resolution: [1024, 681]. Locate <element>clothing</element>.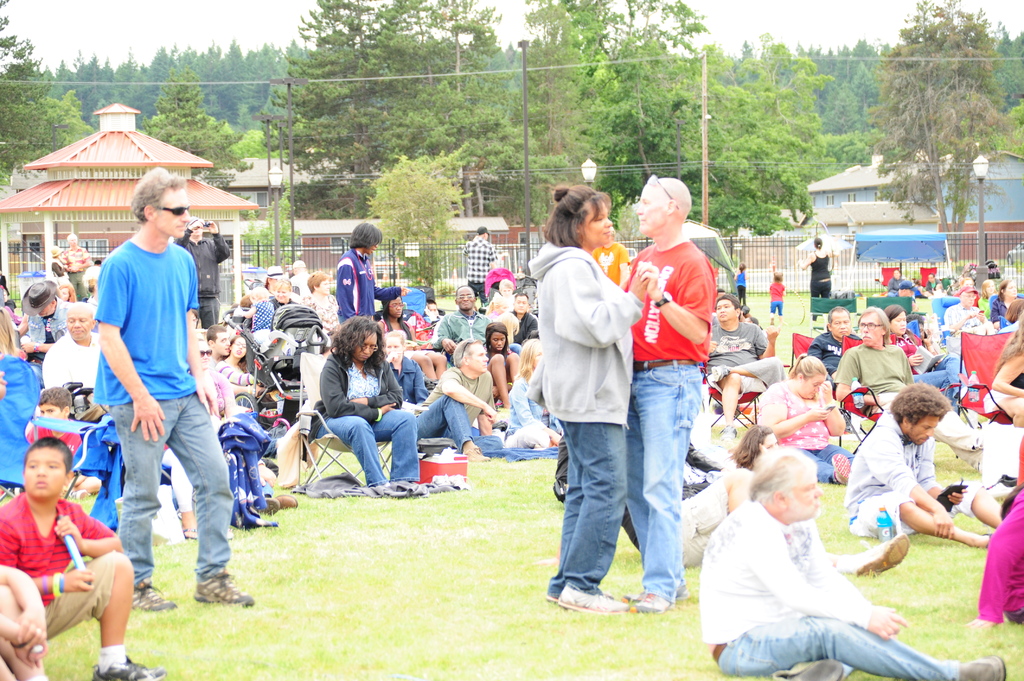
<box>511,360,562,453</box>.
